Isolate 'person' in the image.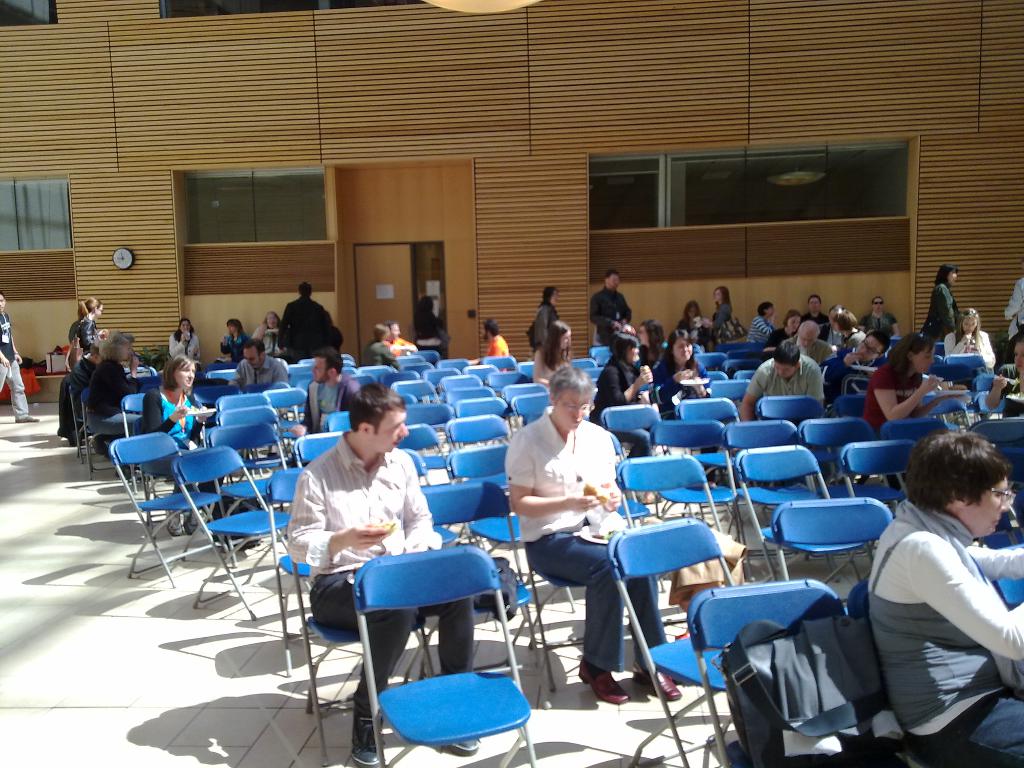
Isolated region: l=0, t=292, r=40, b=425.
